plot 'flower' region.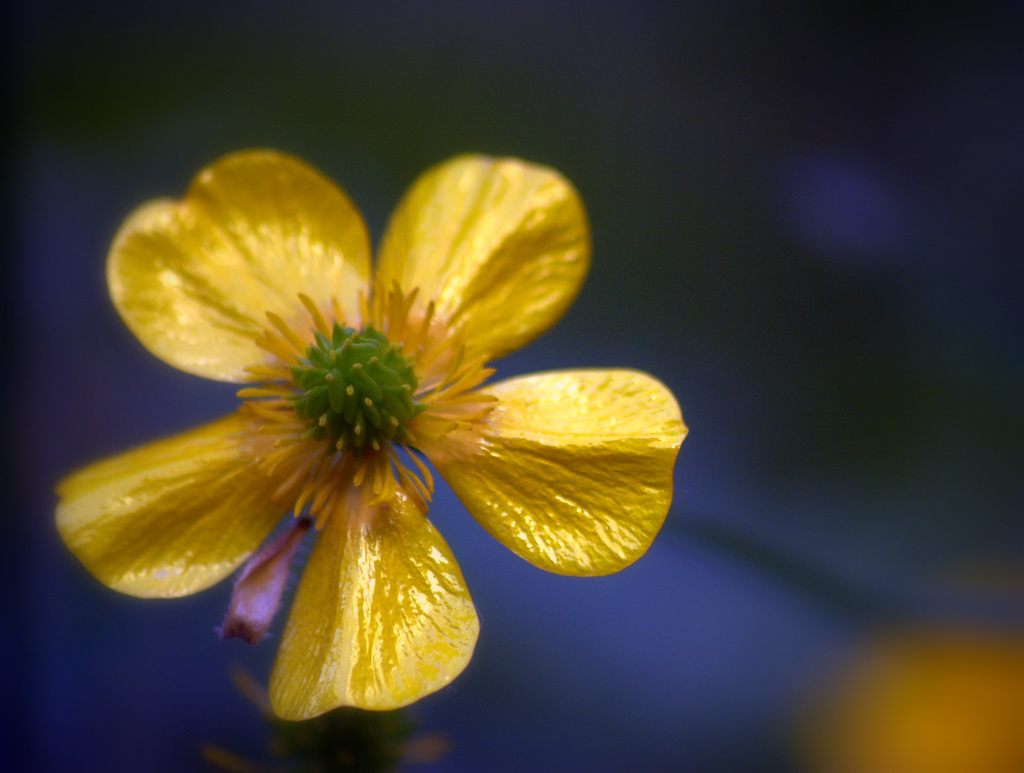
Plotted at box(52, 147, 687, 718).
